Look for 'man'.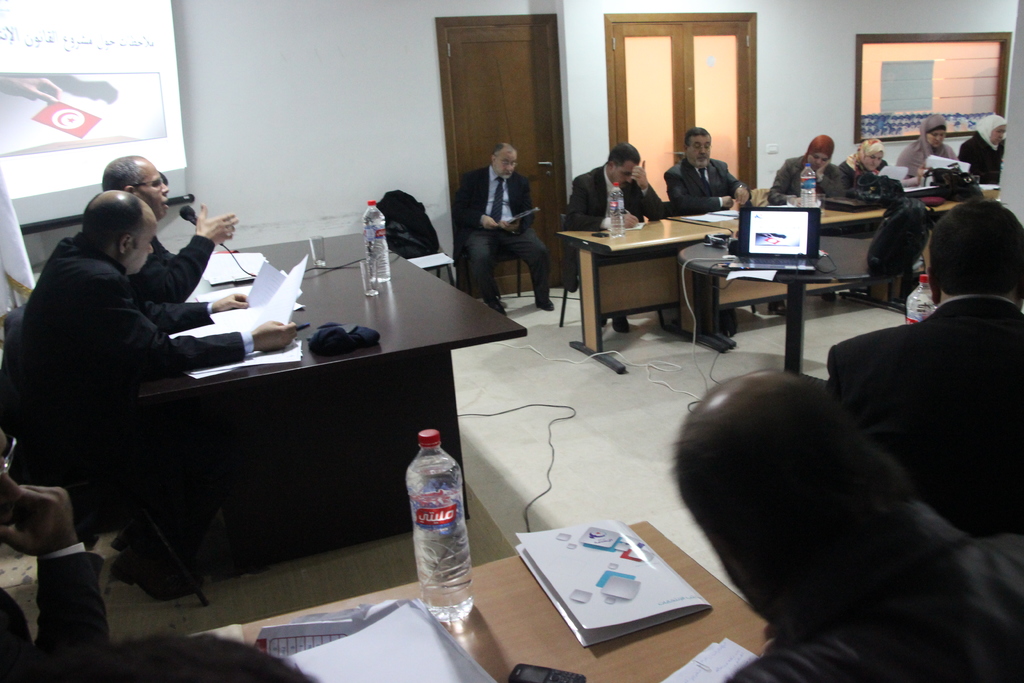
Found: (673,368,1023,682).
